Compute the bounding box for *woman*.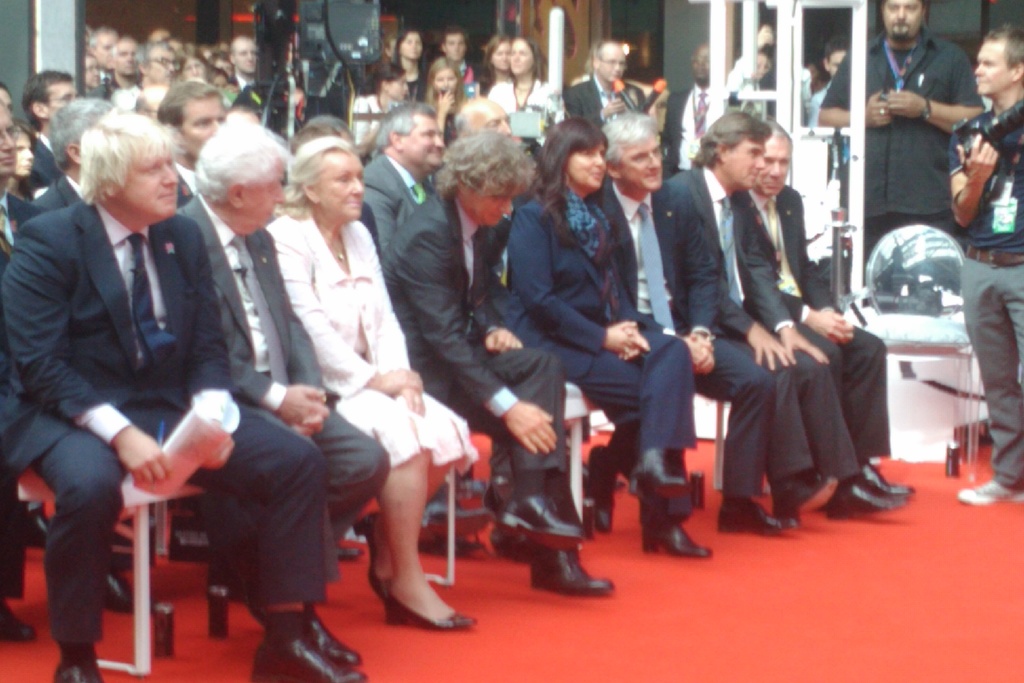
<box>424,56,474,147</box>.
